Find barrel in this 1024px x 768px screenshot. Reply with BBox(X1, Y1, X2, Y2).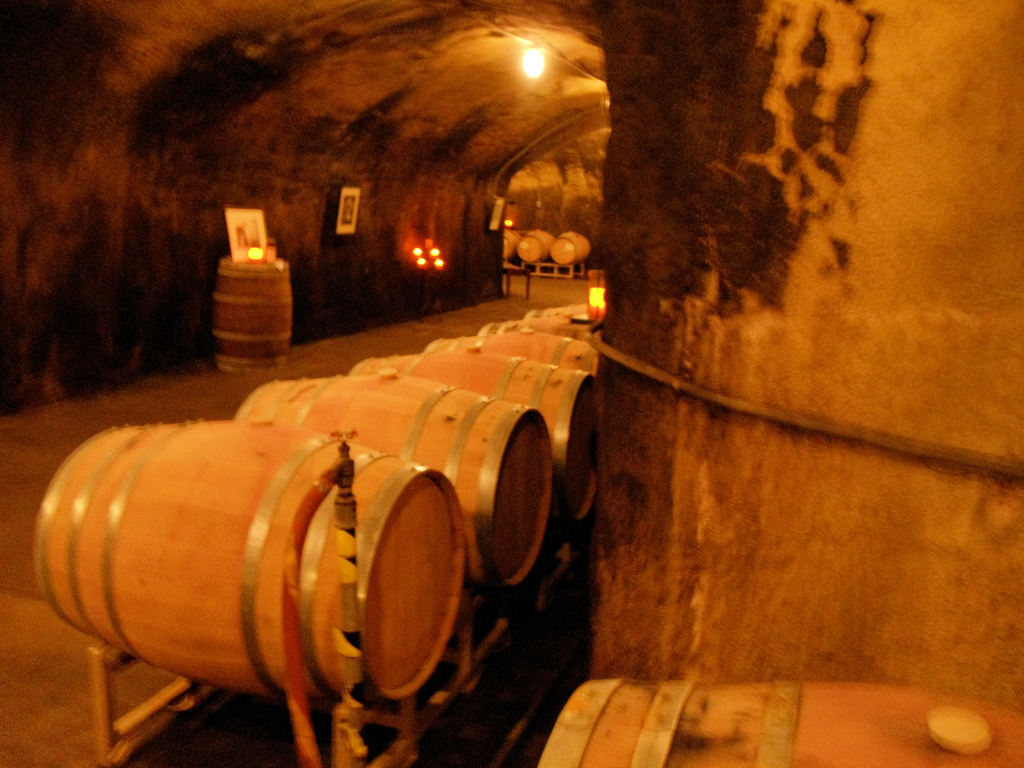
BBox(500, 226, 525, 257).
